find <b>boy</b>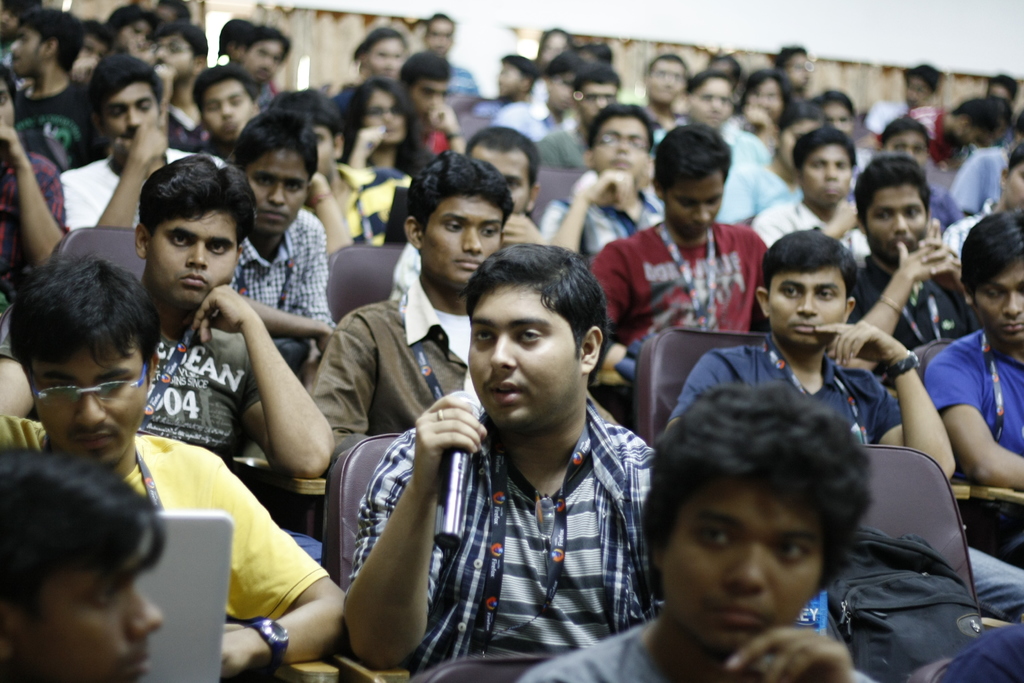
<region>591, 388, 929, 679</region>
